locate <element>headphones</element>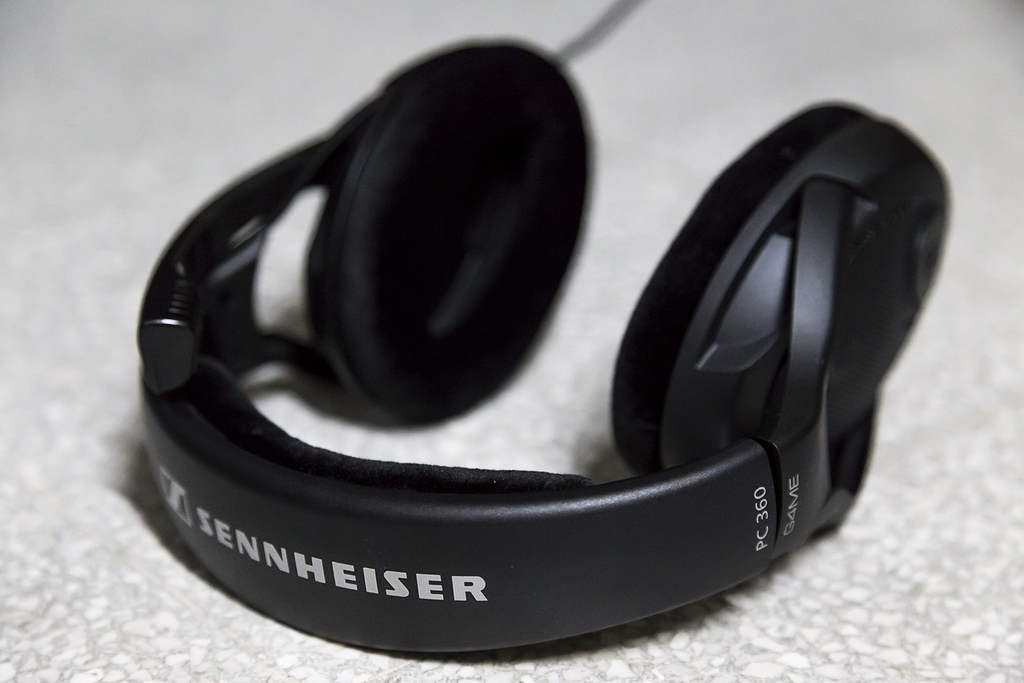
<box>134,33,958,650</box>
